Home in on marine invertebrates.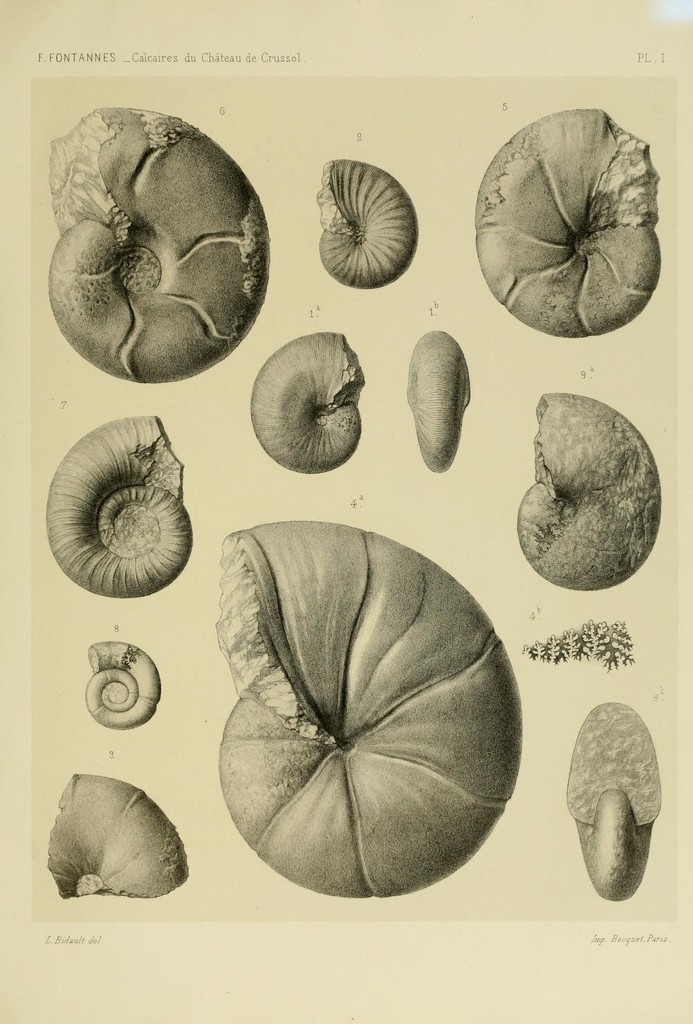
Homed in at [left=210, top=510, right=527, bottom=908].
